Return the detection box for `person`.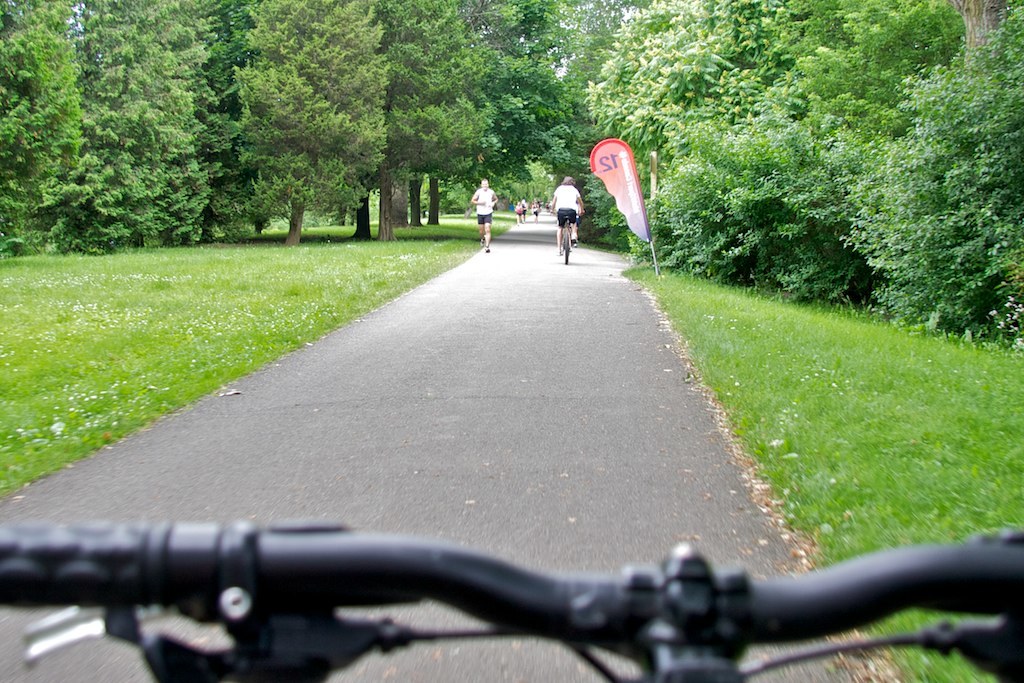
(553,175,595,258).
